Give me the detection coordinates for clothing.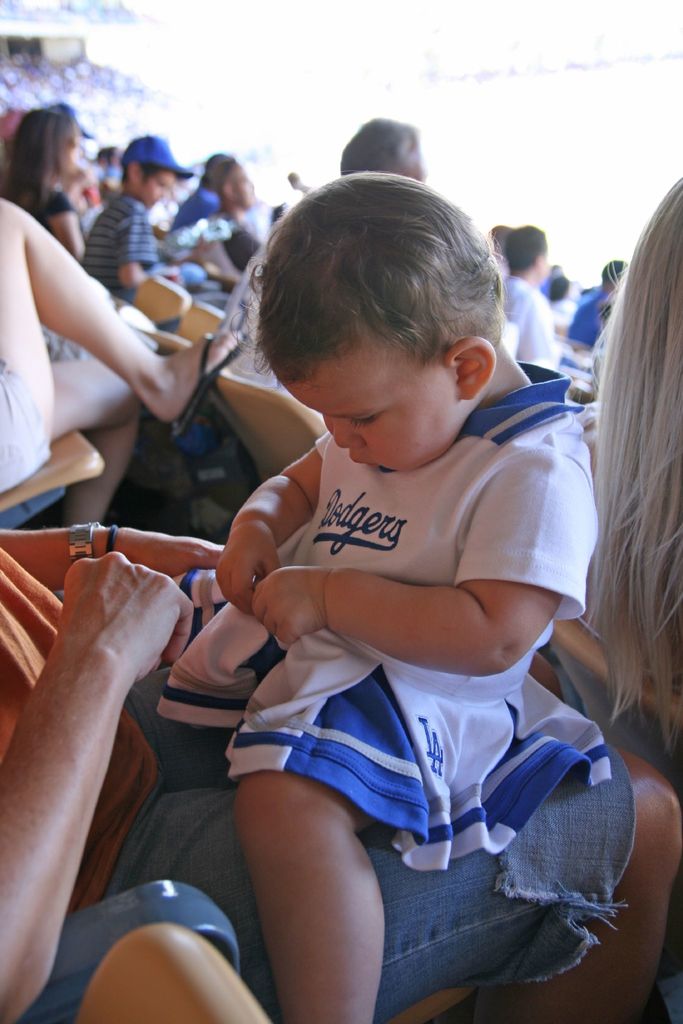
(492, 266, 555, 397).
